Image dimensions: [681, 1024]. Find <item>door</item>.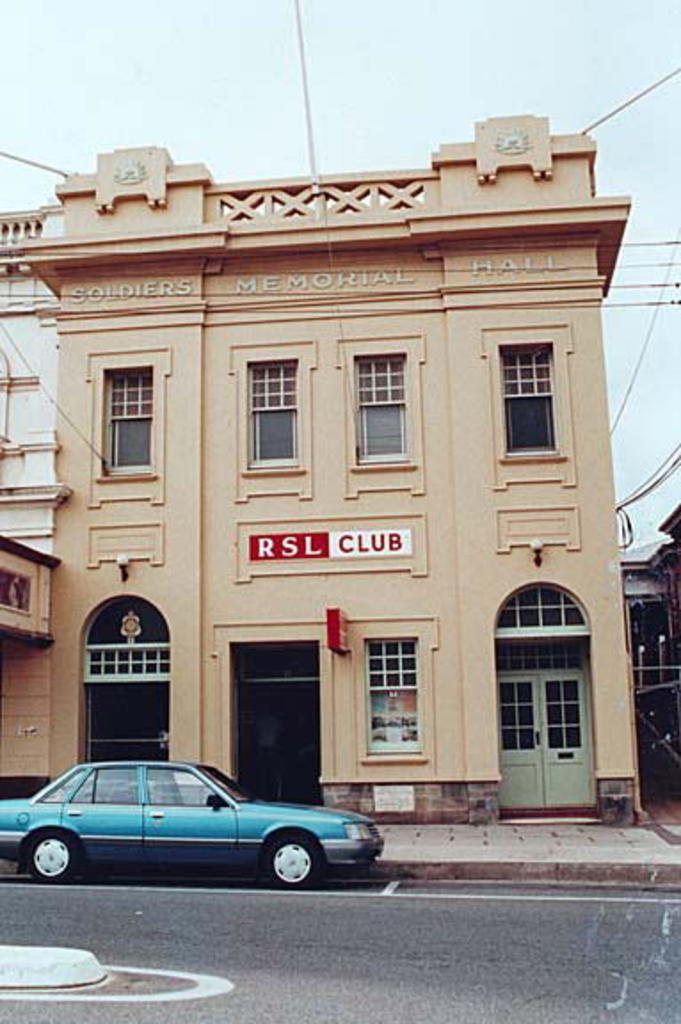
crop(541, 672, 594, 812).
